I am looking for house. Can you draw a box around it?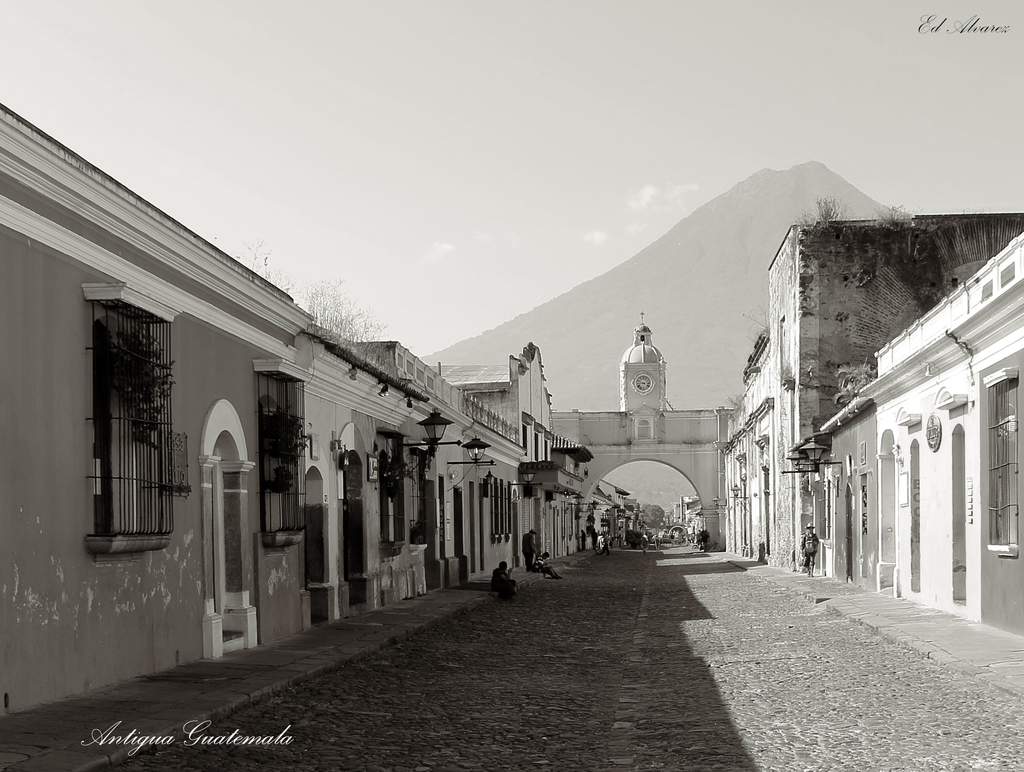
Sure, the bounding box is box=[293, 338, 458, 611].
